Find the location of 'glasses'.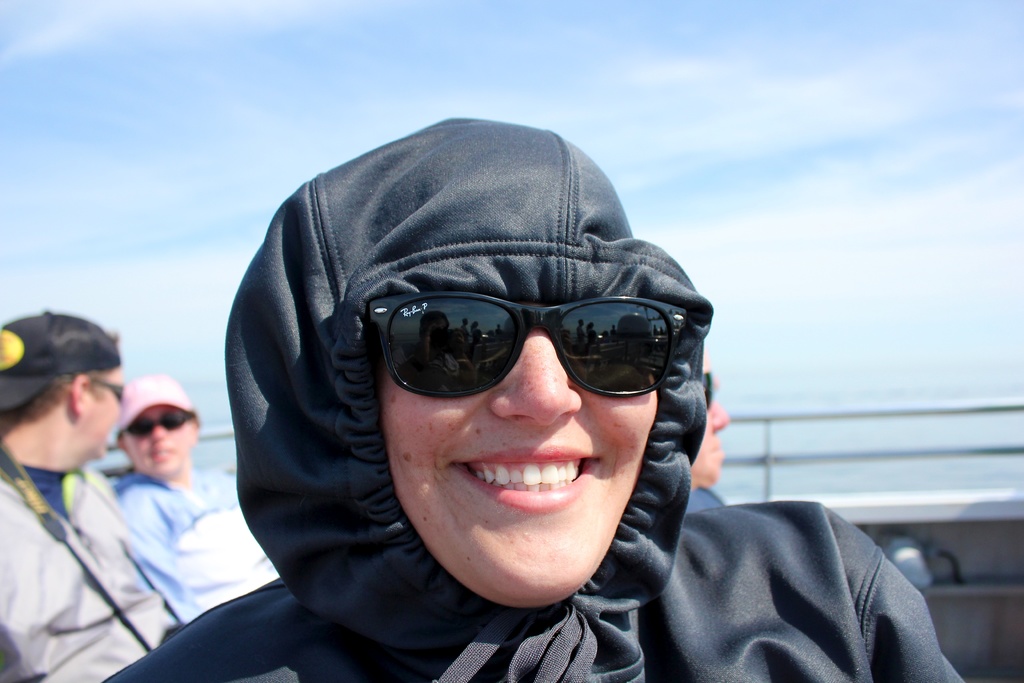
Location: BBox(367, 299, 689, 400).
